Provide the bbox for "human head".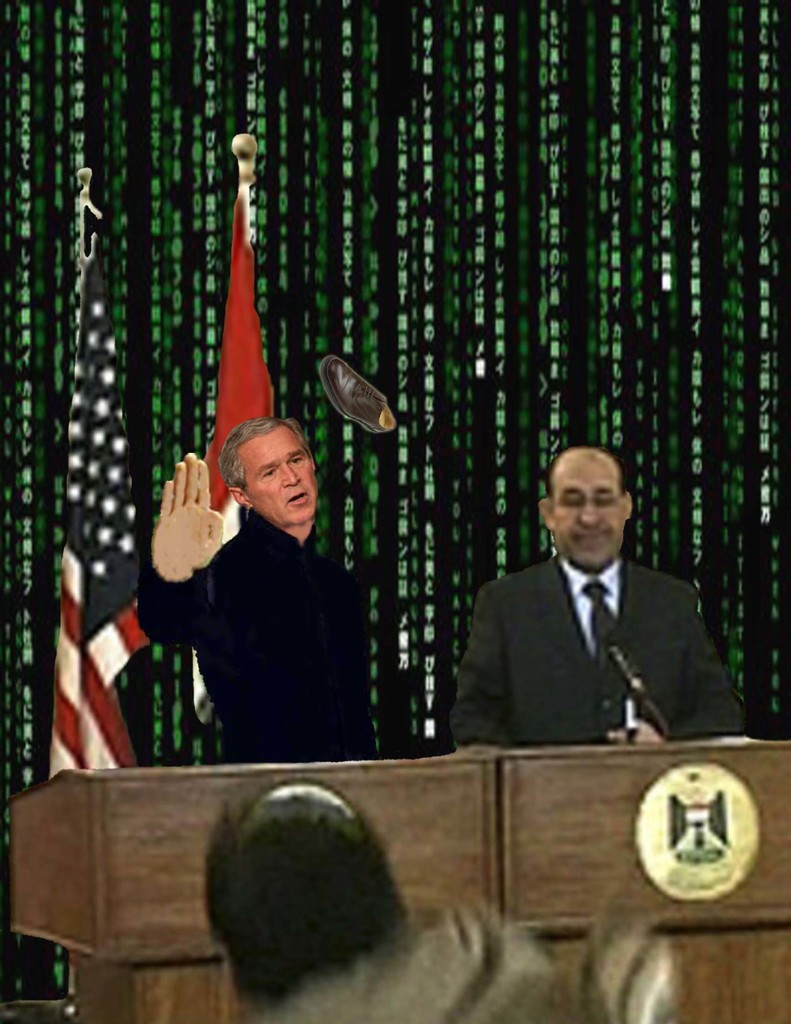
left=207, top=781, right=409, bottom=1008.
